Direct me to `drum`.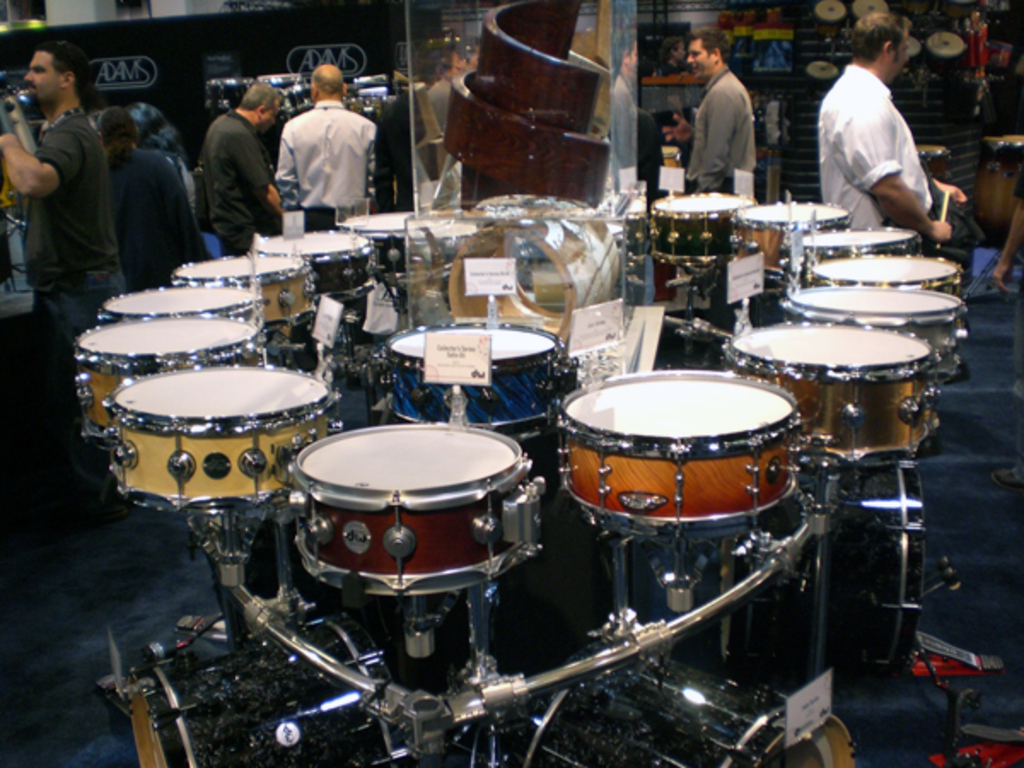
Direction: region(927, 34, 968, 79).
